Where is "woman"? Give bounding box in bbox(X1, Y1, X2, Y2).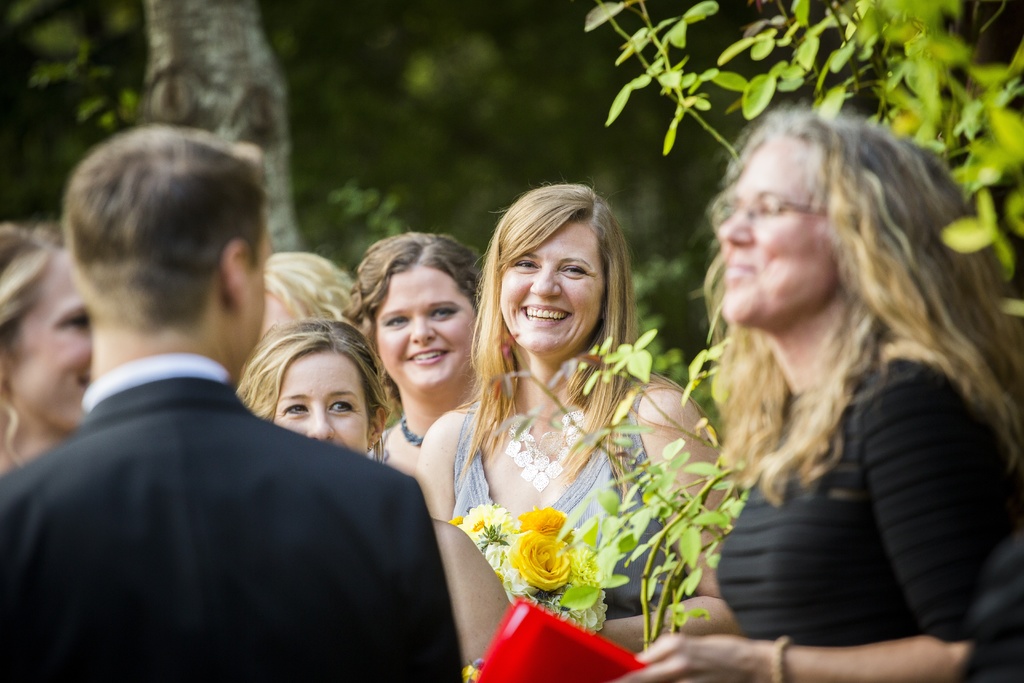
bbox(627, 119, 1023, 682).
